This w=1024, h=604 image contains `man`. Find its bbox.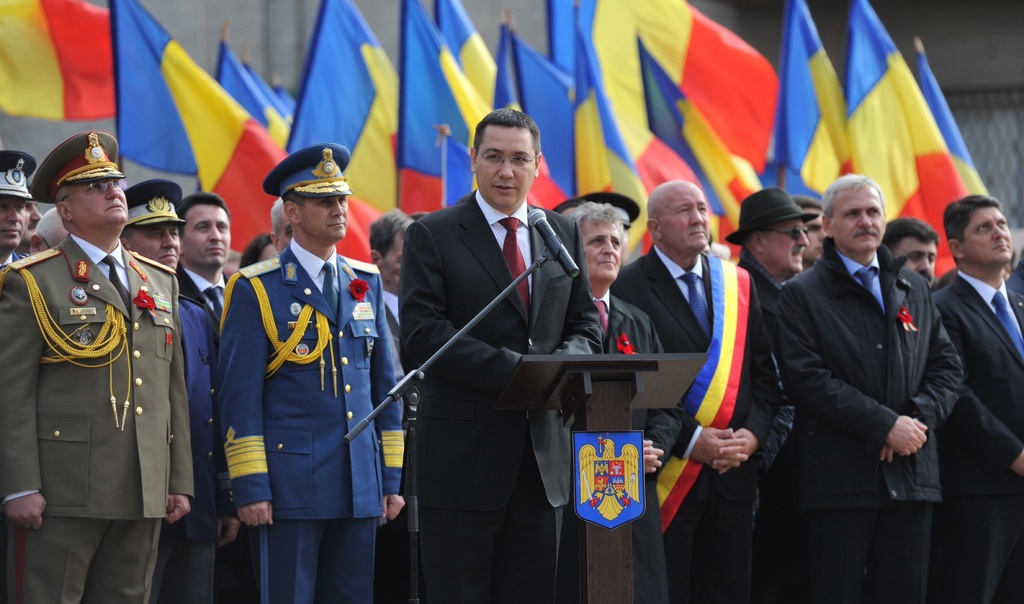
{"x1": 218, "y1": 198, "x2": 380, "y2": 336}.
